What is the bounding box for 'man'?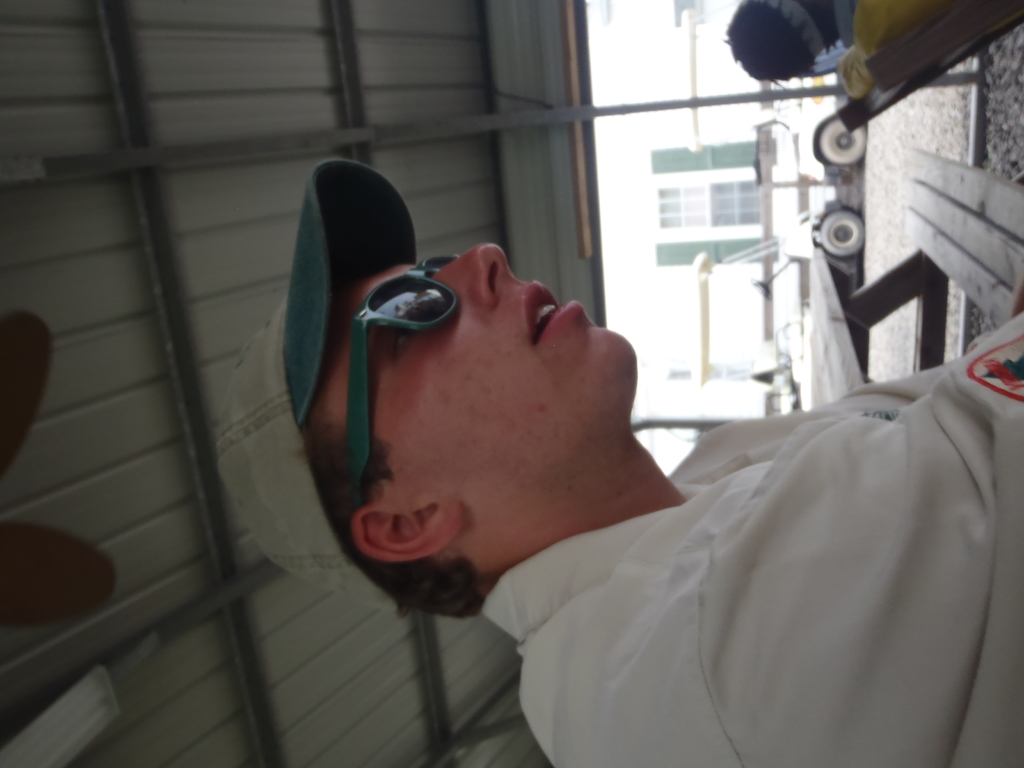
(left=268, top=143, right=1023, bottom=767).
